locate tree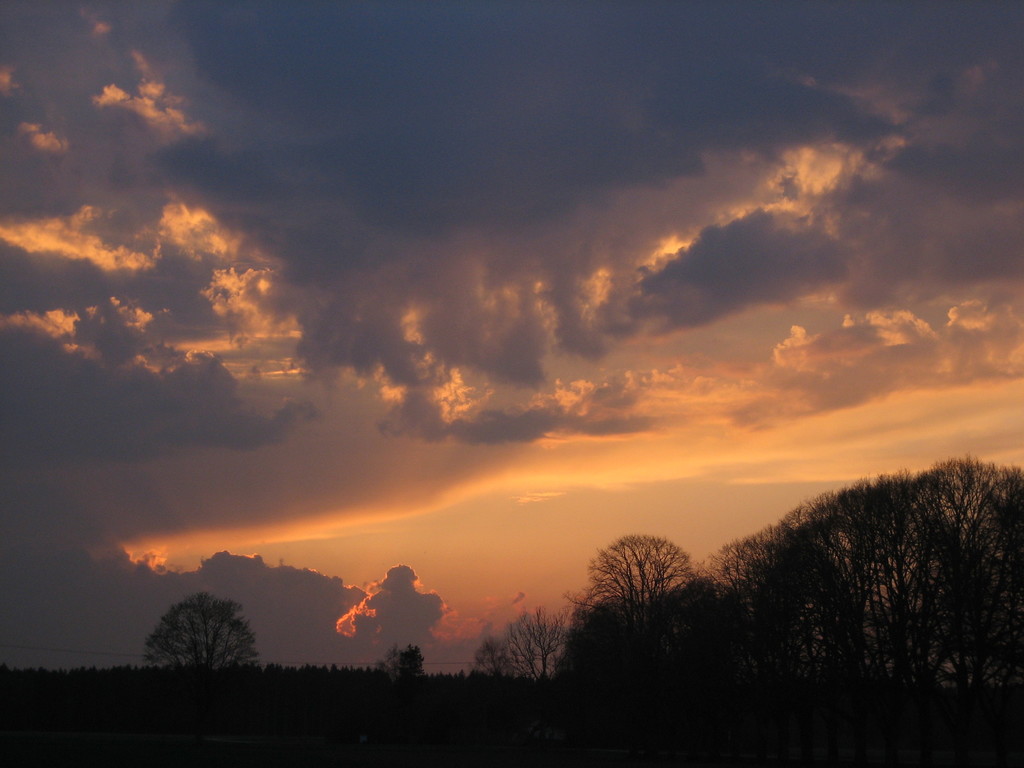
{"x1": 138, "y1": 584, "x2": 253, "y2": 690}
